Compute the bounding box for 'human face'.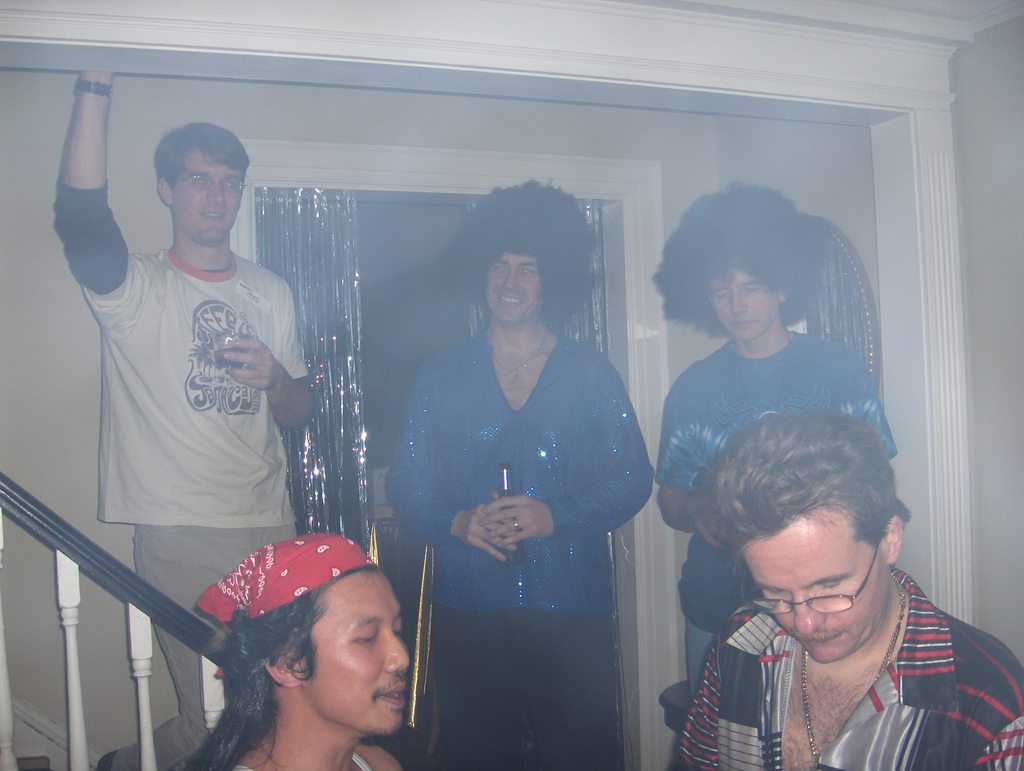
<region>744, 512, 895, 667</region>.
